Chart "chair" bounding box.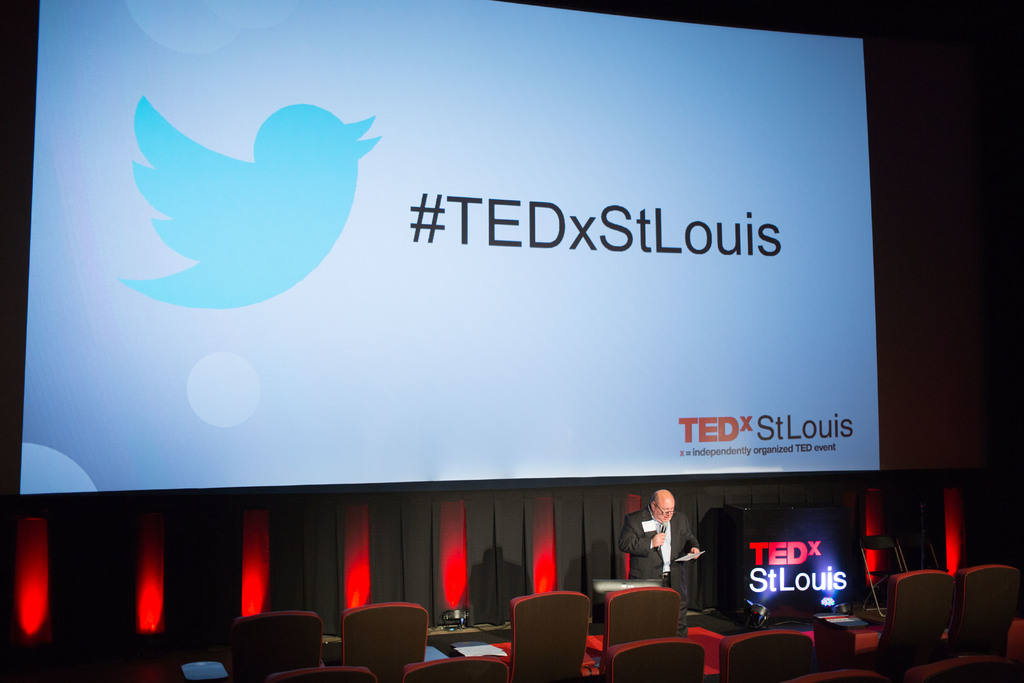
Charted: (x1=481, y1=588, x2=597, y2=682).
